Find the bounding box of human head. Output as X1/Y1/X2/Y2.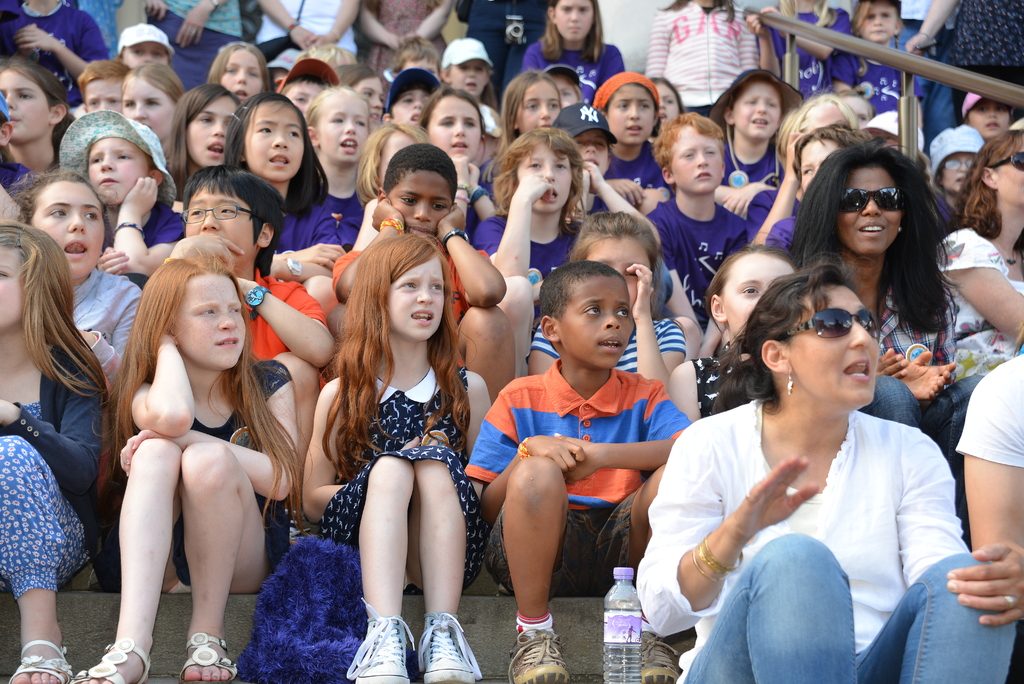
543/65/582/108.
